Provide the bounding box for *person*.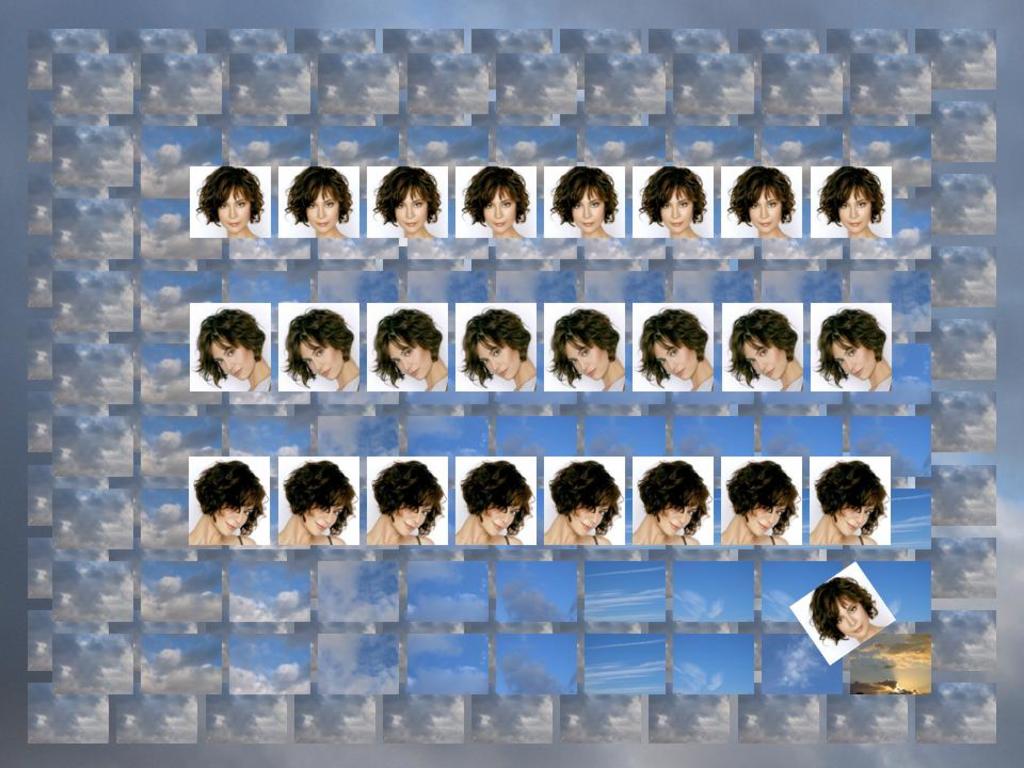
x1=369 y1=309 x2=448 y2=396.
